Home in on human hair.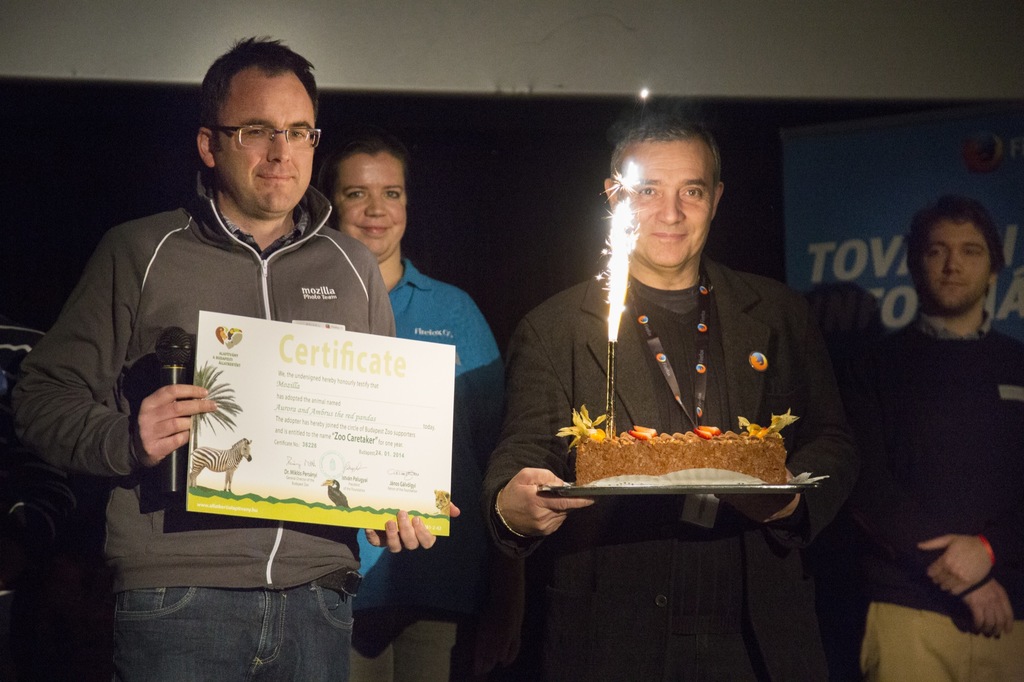
Homed in at region(609, 111, 721, 202).
